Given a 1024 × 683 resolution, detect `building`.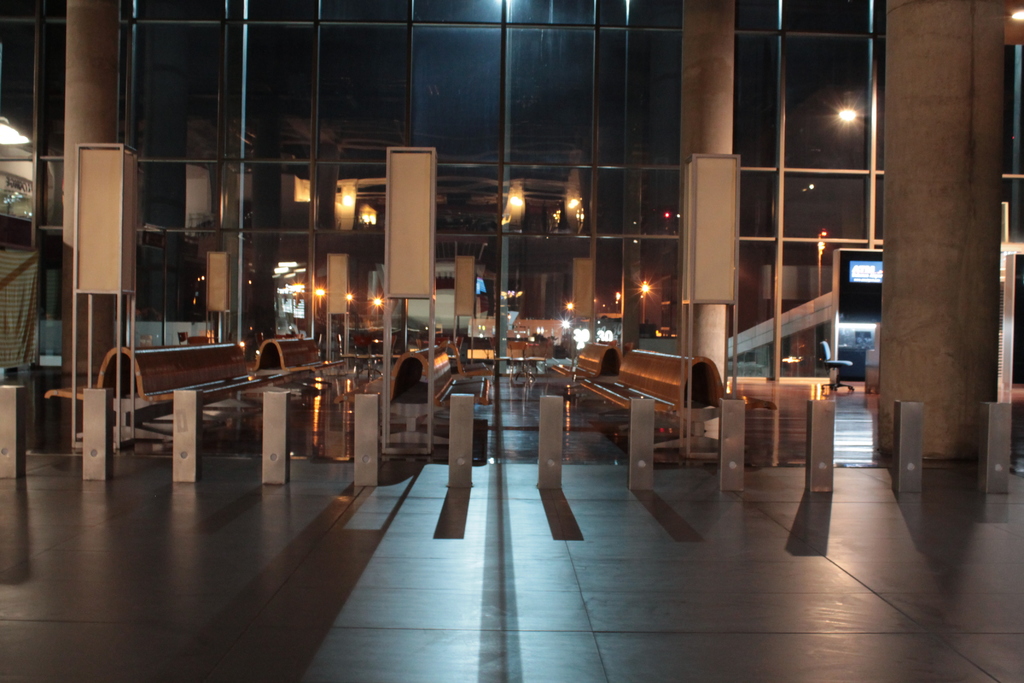
(x1=0, y1=0, x2=1023, y2=682).
